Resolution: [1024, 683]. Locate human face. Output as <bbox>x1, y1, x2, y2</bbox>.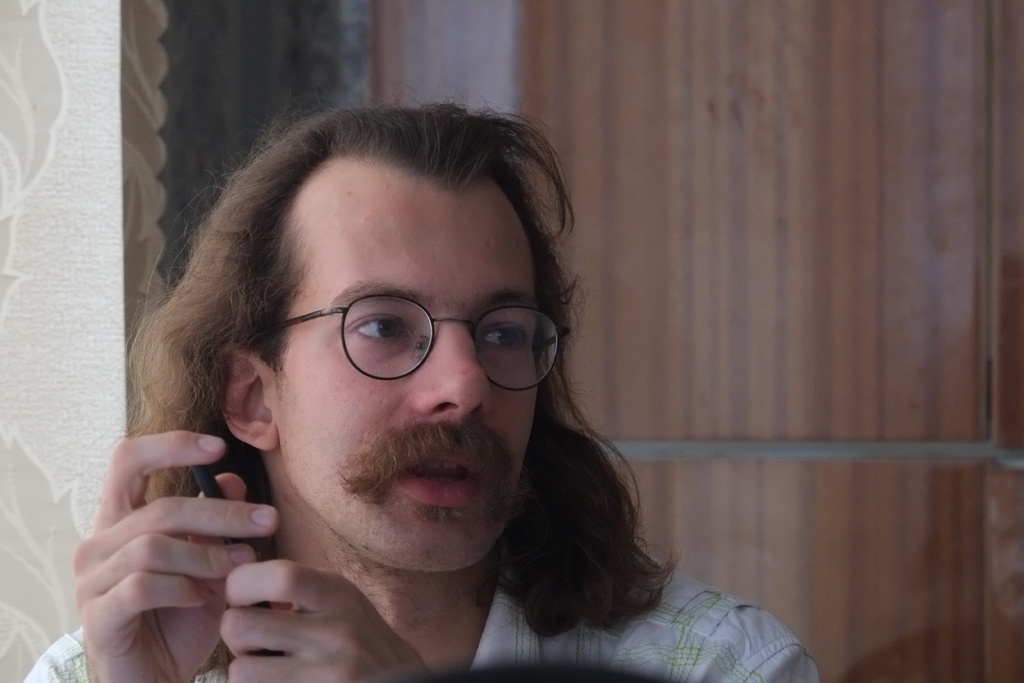
<bbox>272, 168, 534, 568</bbox>.
